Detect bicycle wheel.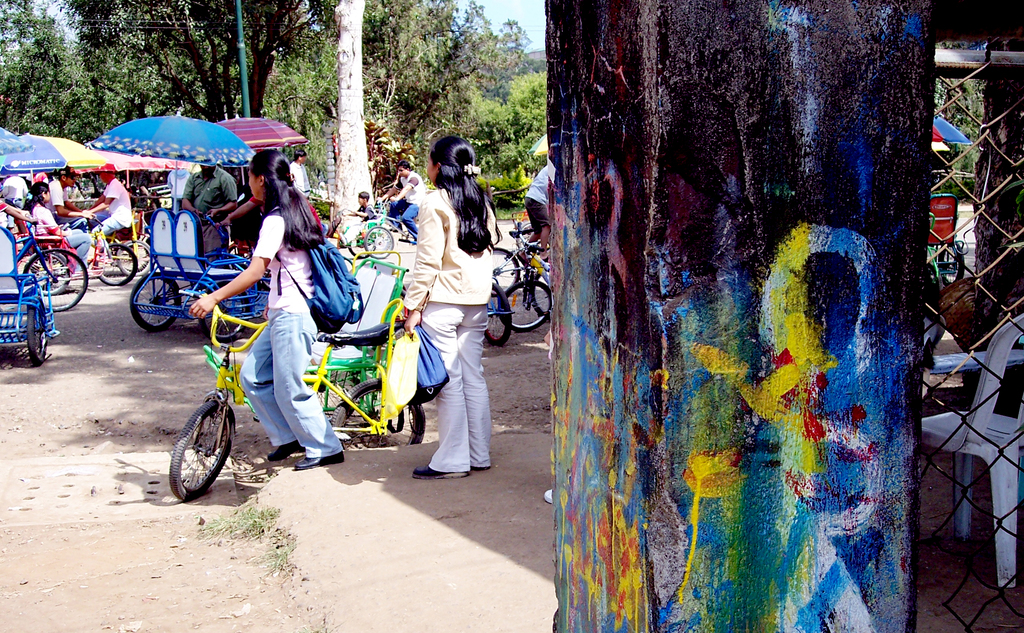
Detected at [362,224,393,259].
